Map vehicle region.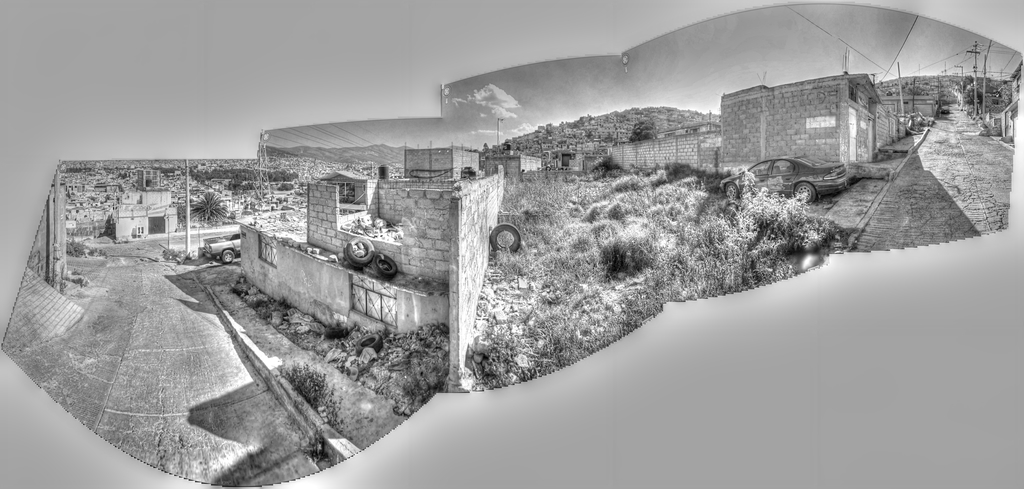
Mapped to (719,154,847,203).
